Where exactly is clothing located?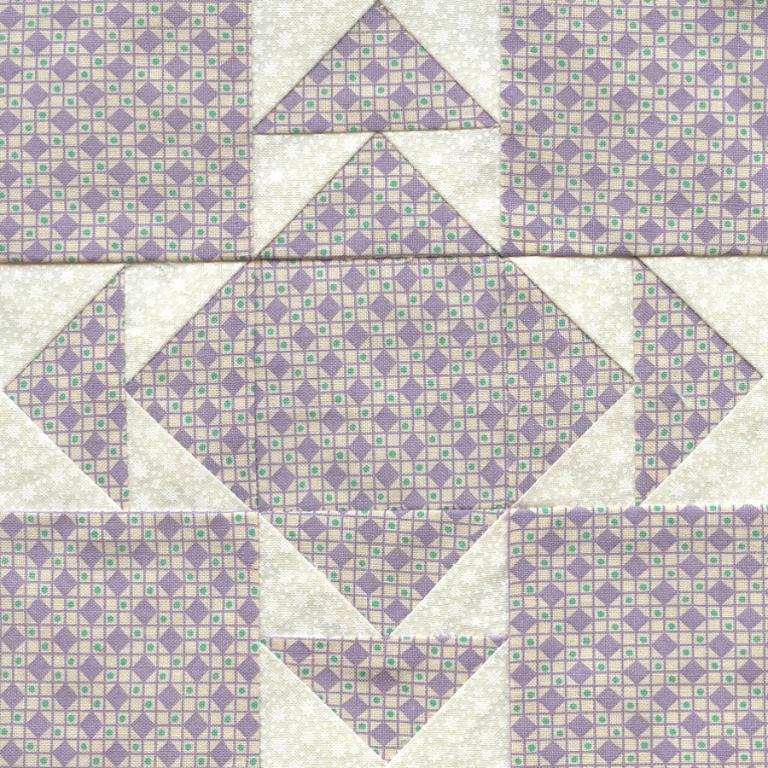
Its bounding box is box(463, 0, 767, 259).
